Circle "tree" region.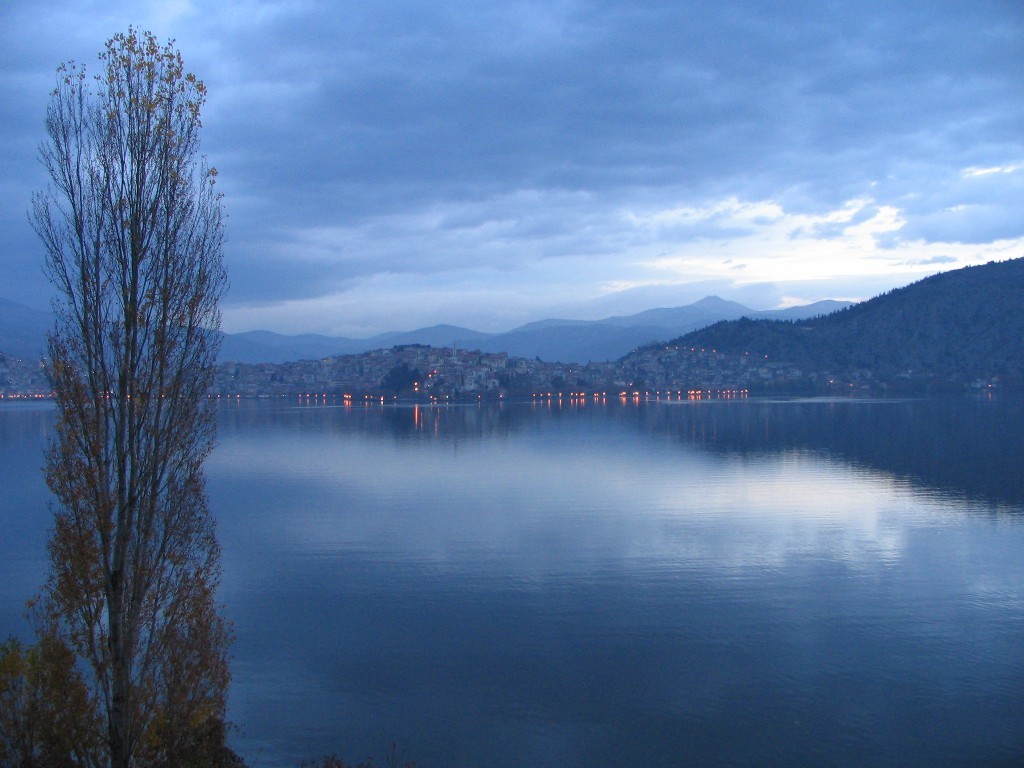
Region: l=13, t=31, r=250, b=748.
